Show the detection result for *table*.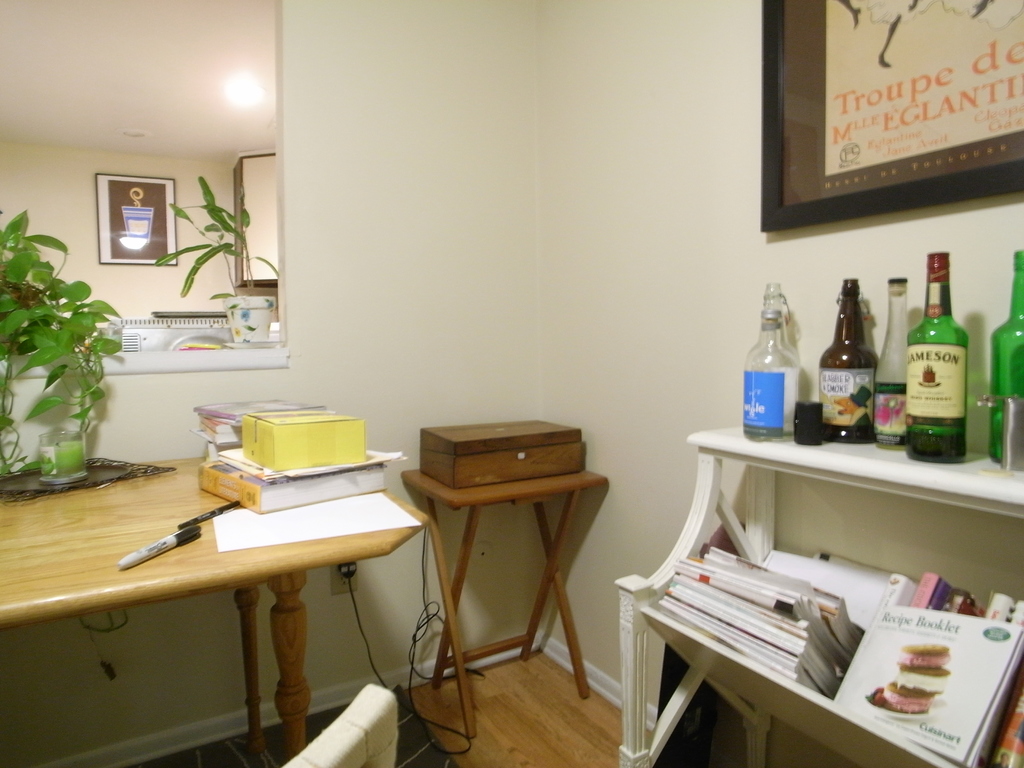
(x1=17, y1=448, x2=464, y2=767).
